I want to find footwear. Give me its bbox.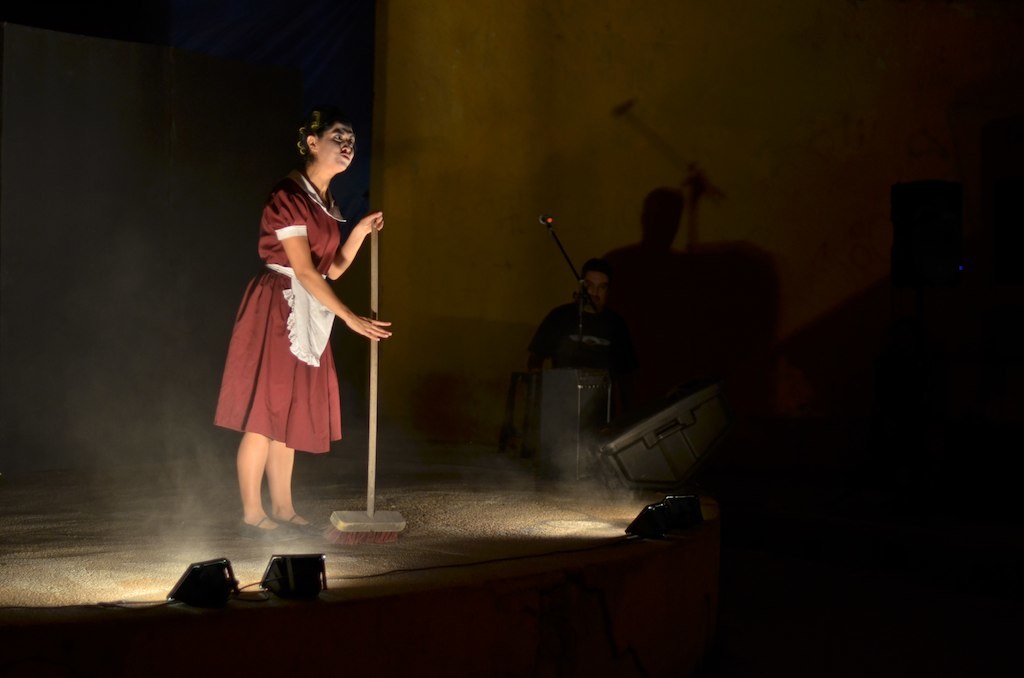
x1=273 y1=516 x2=322 y2=536.
